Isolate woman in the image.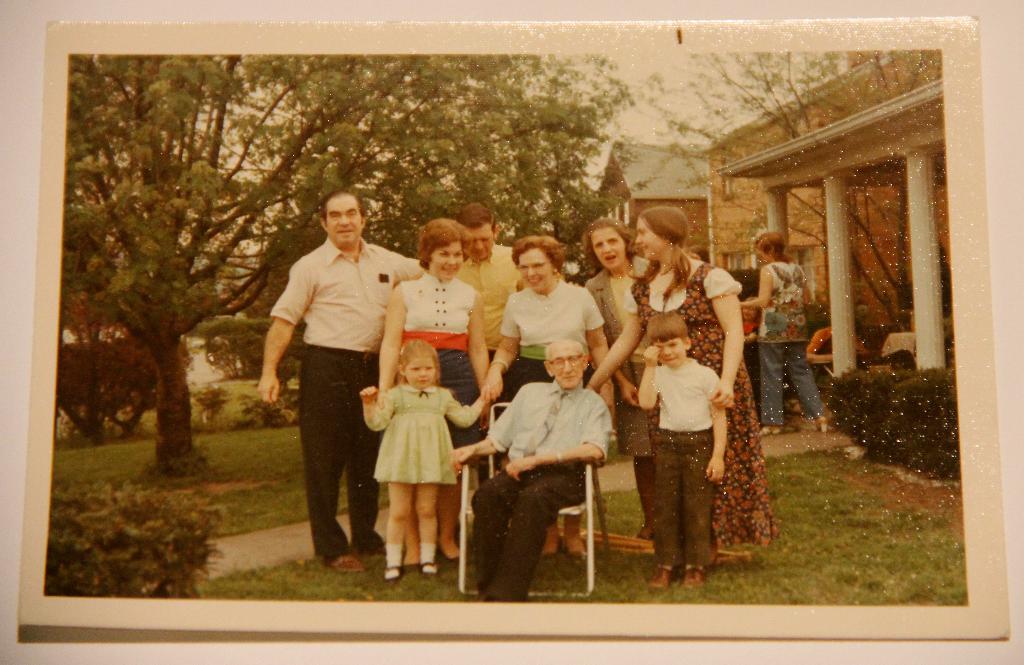
Isolated region: 581, 206, 780, 568.
